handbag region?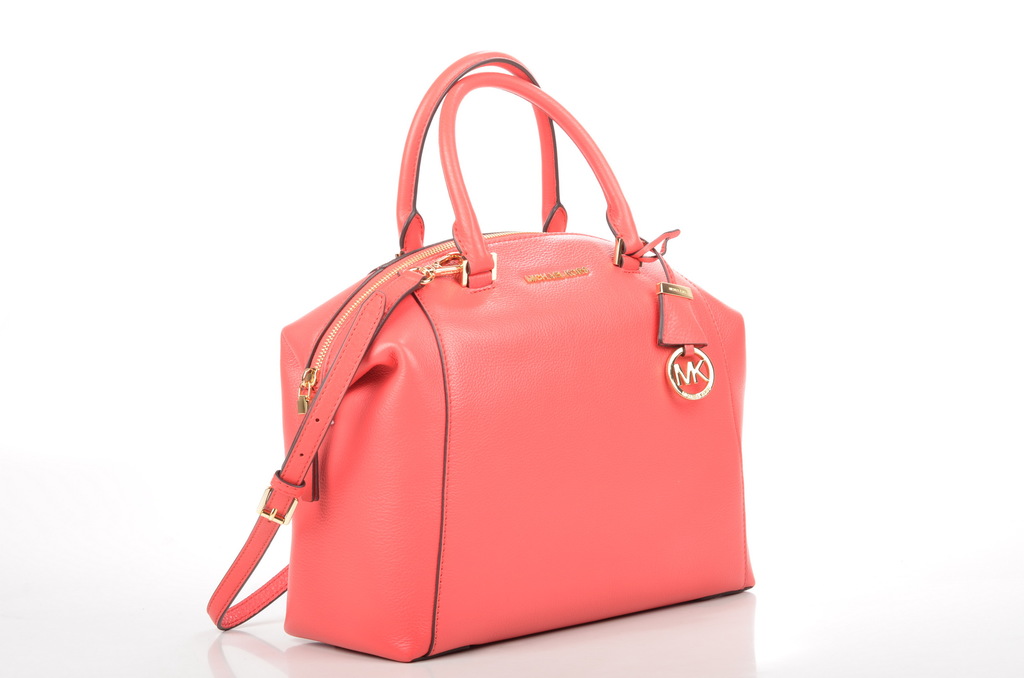
bbox=[199, 47, 759, 666]
